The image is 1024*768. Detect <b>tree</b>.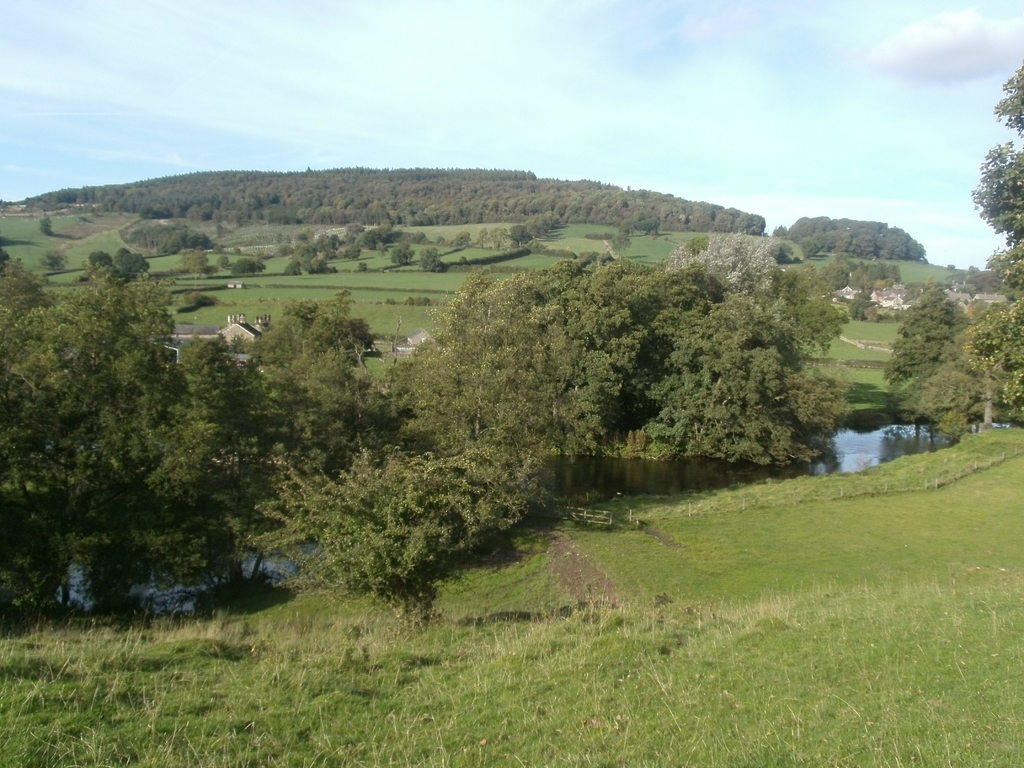
Detection: box(40, 252, 70, 281).
